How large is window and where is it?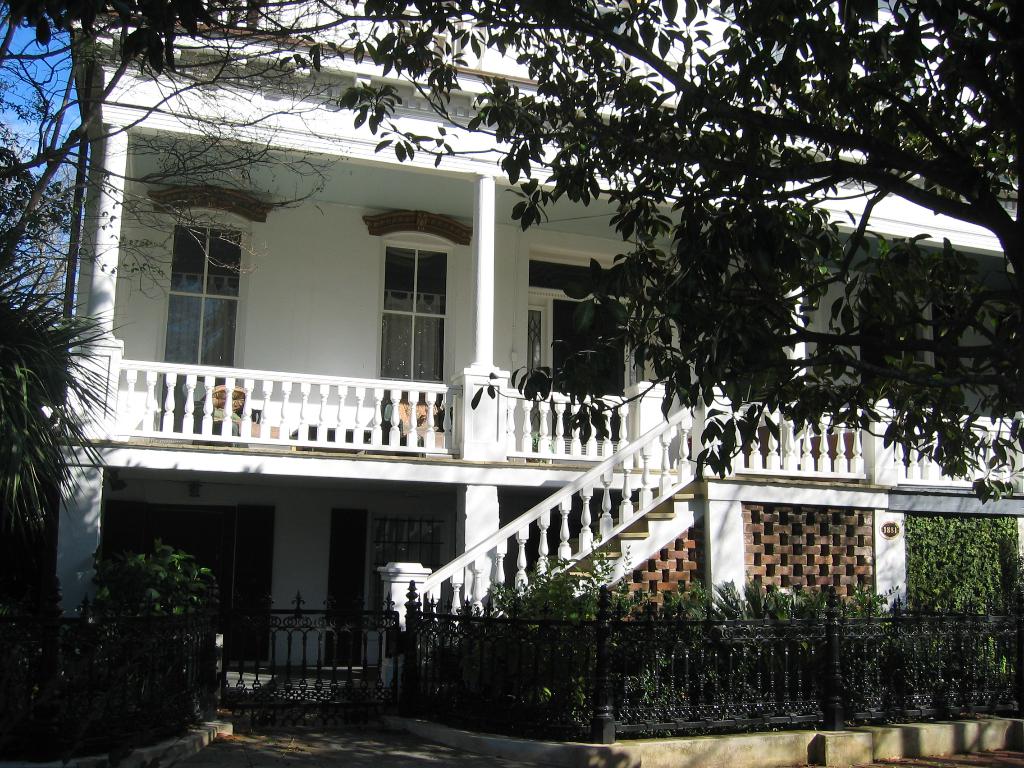
Bounding box: l=168, t=224, r=236, b=437.
